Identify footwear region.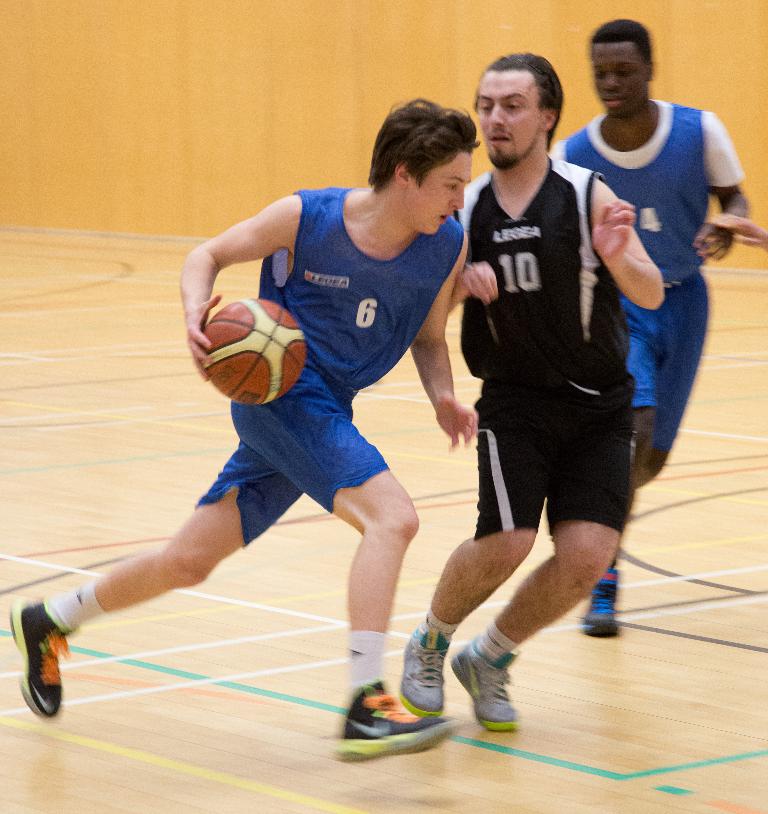
Region: 577, 565, 621, 641.
